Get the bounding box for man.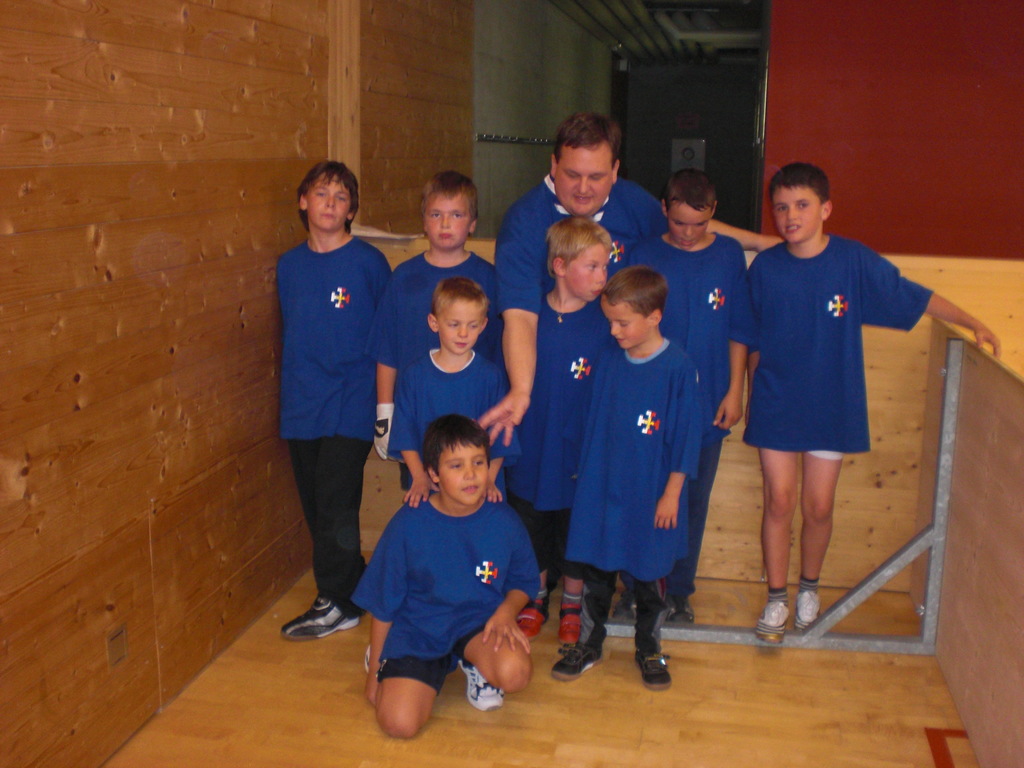
(477,109,783,446).
